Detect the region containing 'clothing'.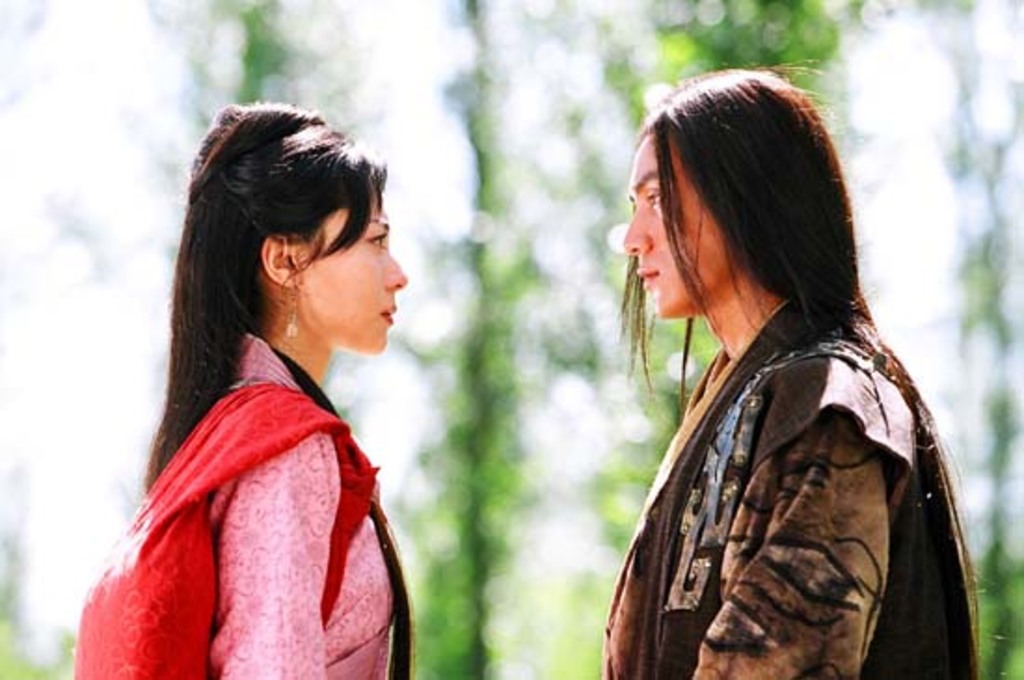
l=598, t=289, r=942, b=678.
